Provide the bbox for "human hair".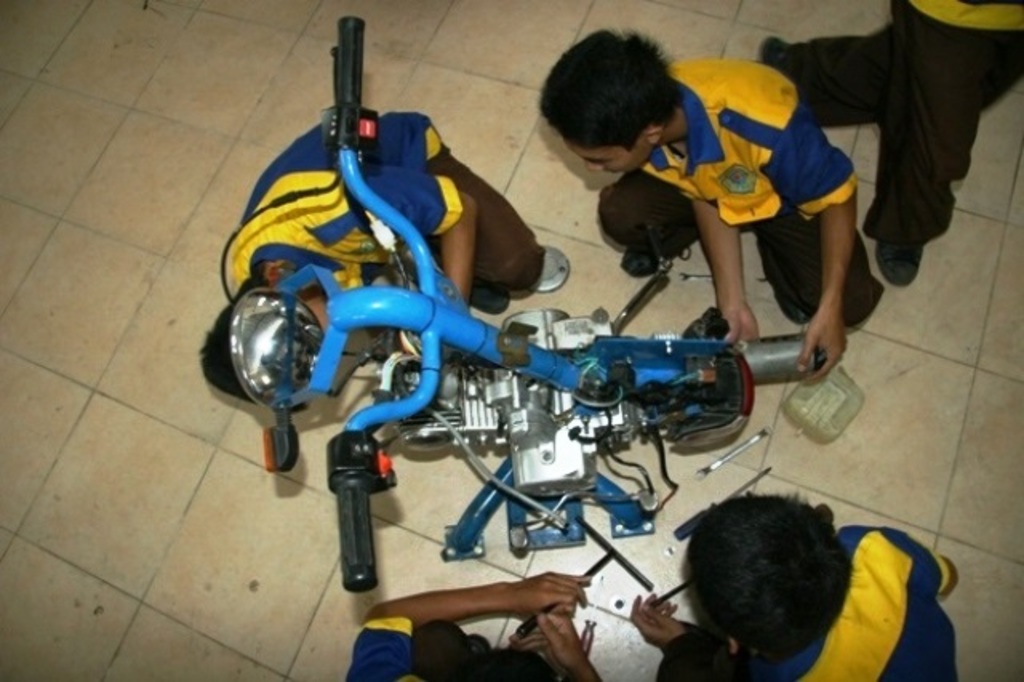
<bbox>530, 26, 672, 152</bbox>.
